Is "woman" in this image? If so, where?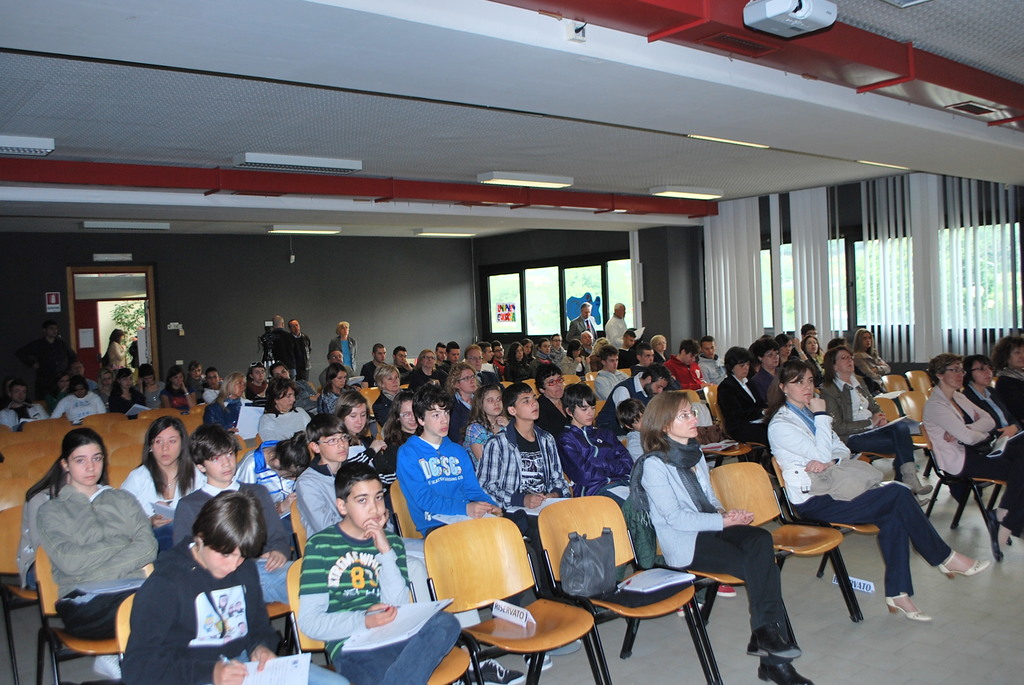
Yes, at bbox(106, 368, 139, 413).
